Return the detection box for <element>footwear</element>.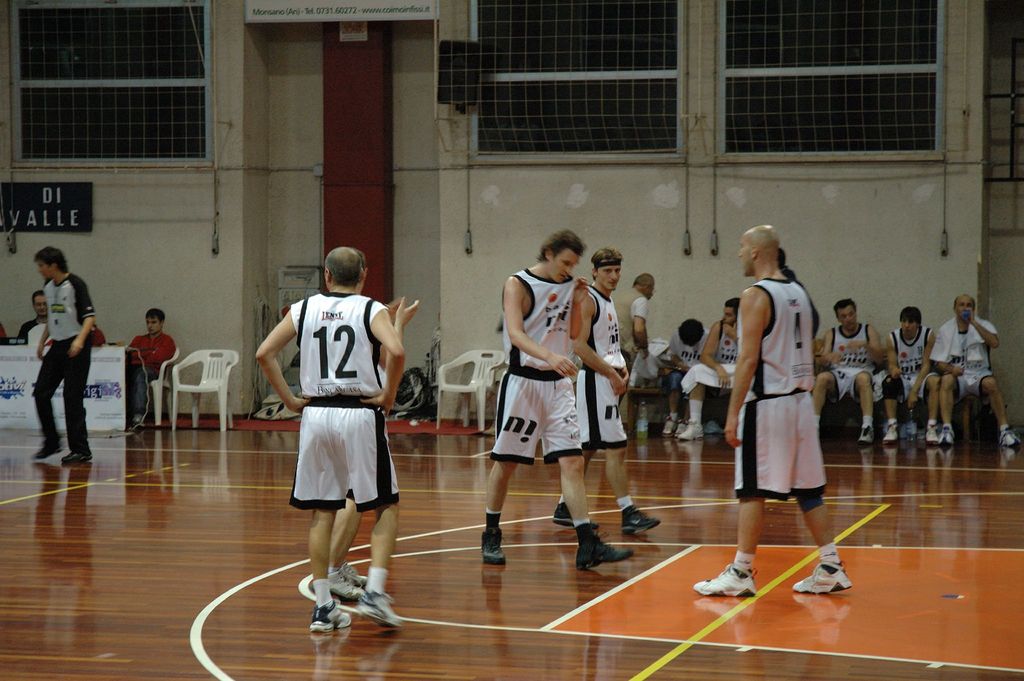
bbox=(790, 559, 851, 595).
